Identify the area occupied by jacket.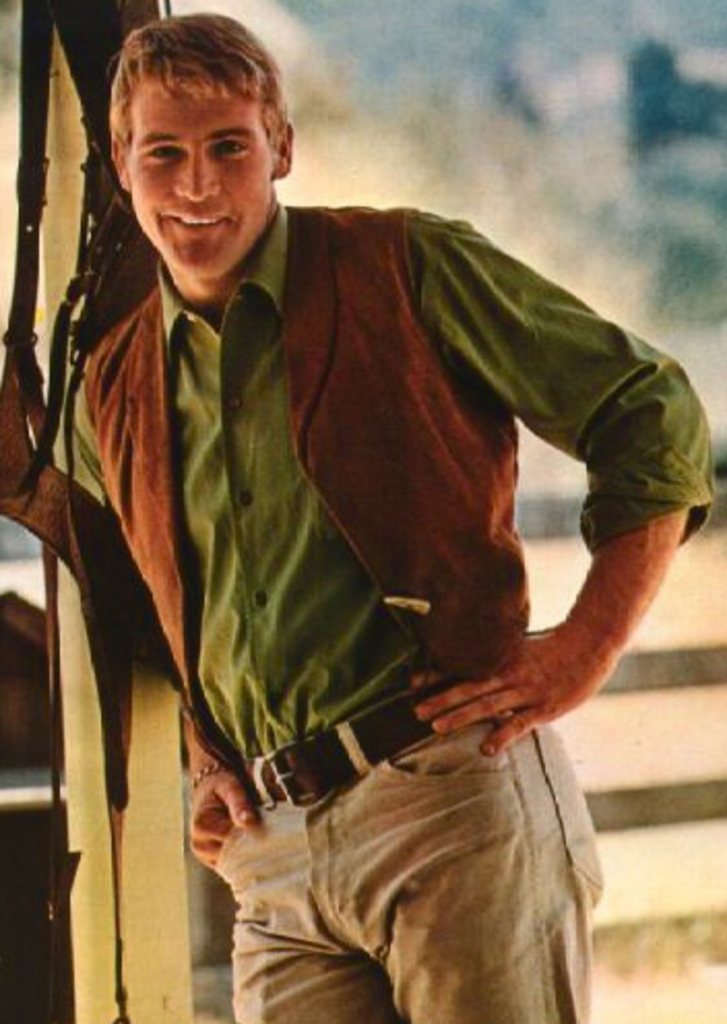
Area: [x1=76, y1=204, x2=541, y2=708].
